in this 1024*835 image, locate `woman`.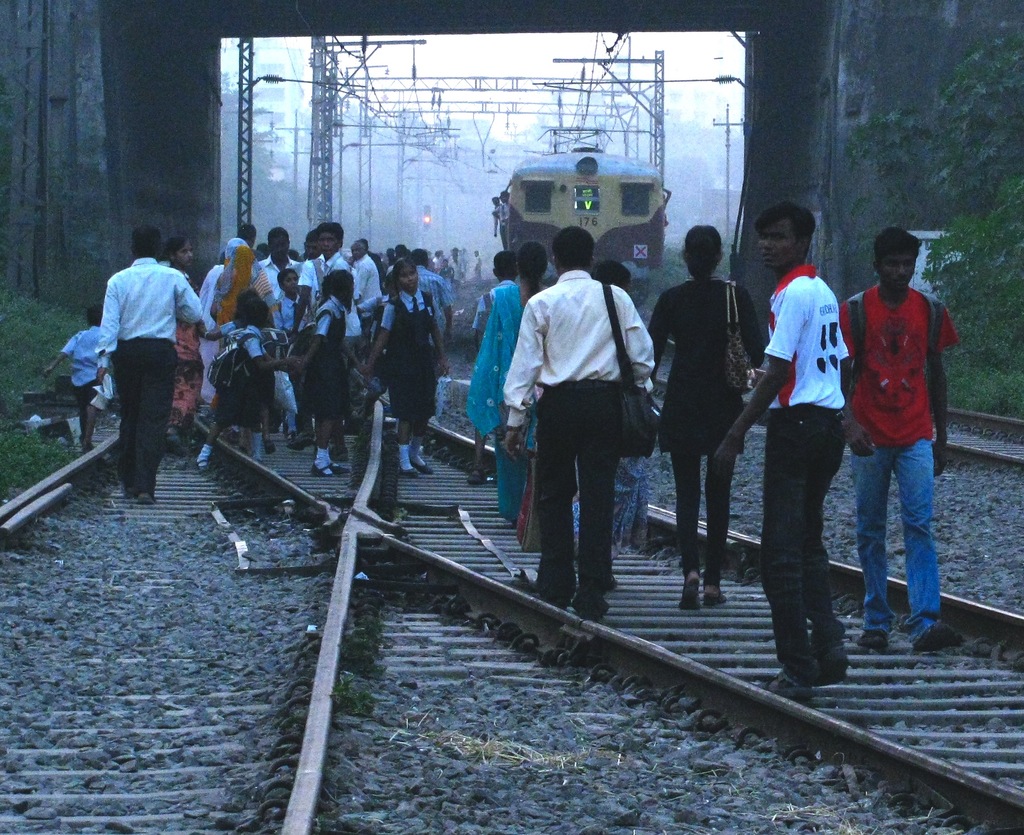
Bounding box: <region>646, 224, 765, 608</region>.
